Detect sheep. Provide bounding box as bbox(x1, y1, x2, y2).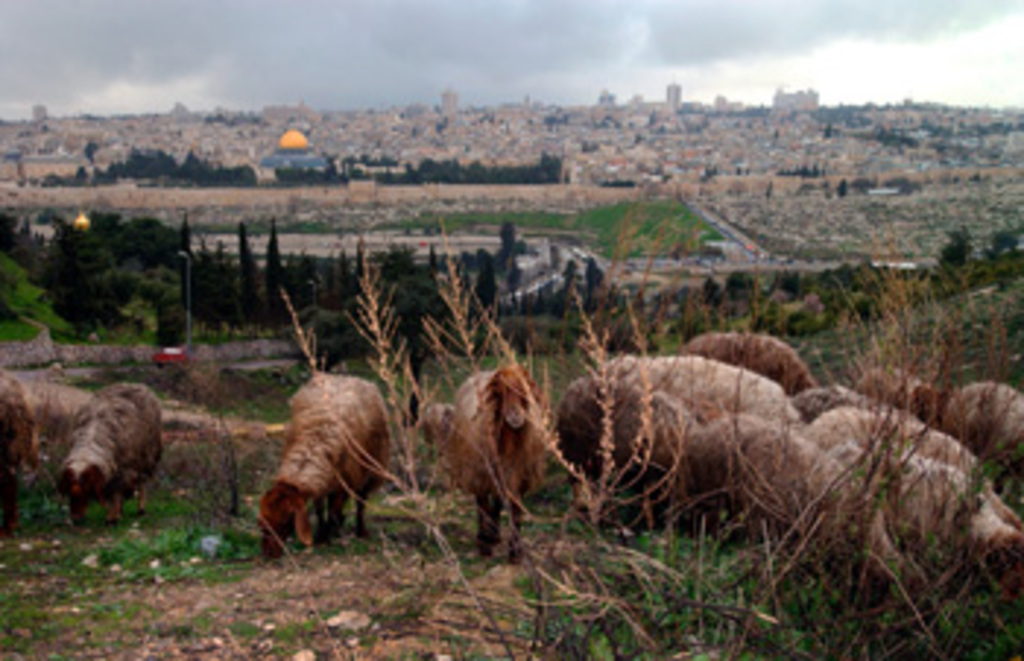
bbox(0, 366, 38, 494).
